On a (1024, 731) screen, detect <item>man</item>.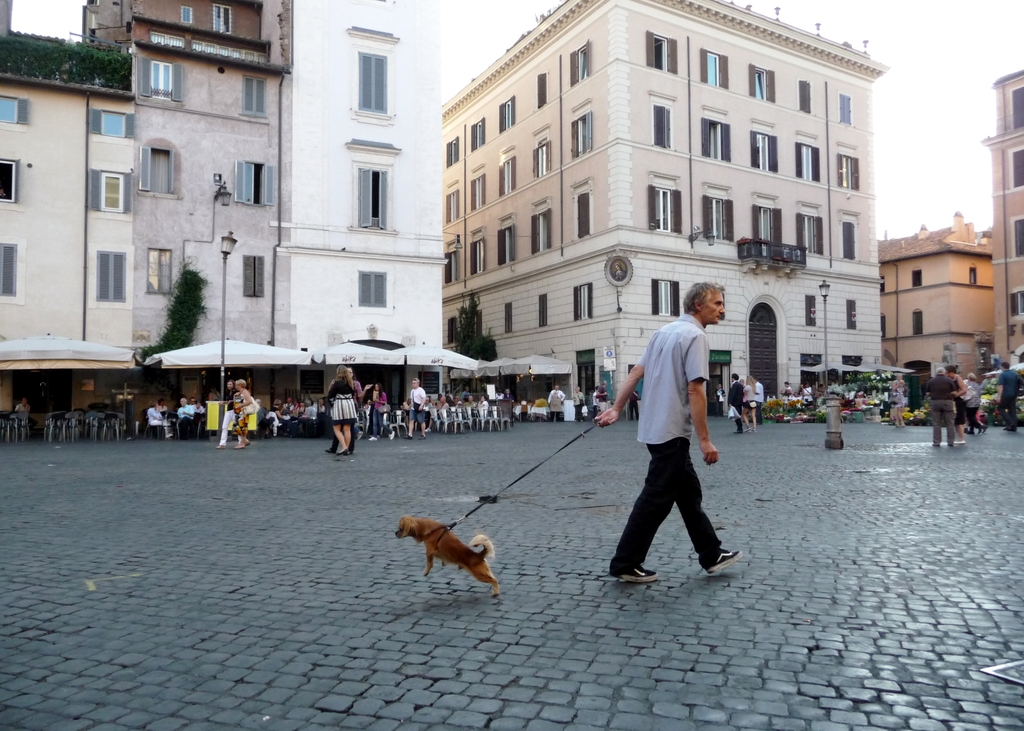
752/374/765/425.
